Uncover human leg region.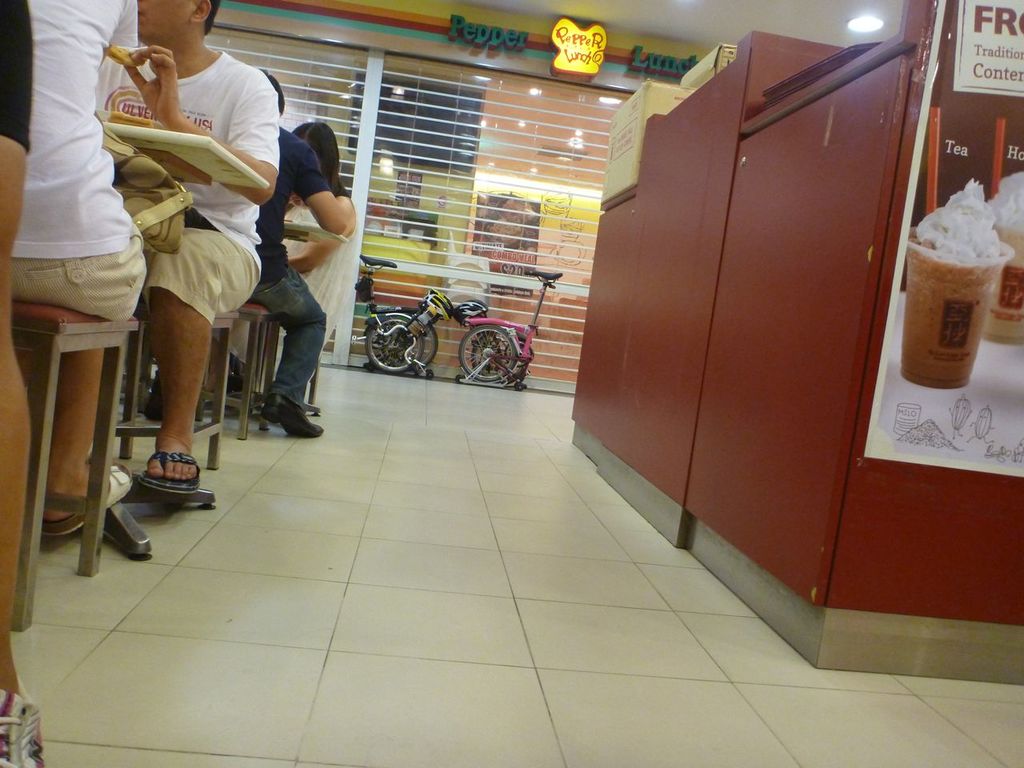
Uncovered: <box>0,0,46,767</box>.
